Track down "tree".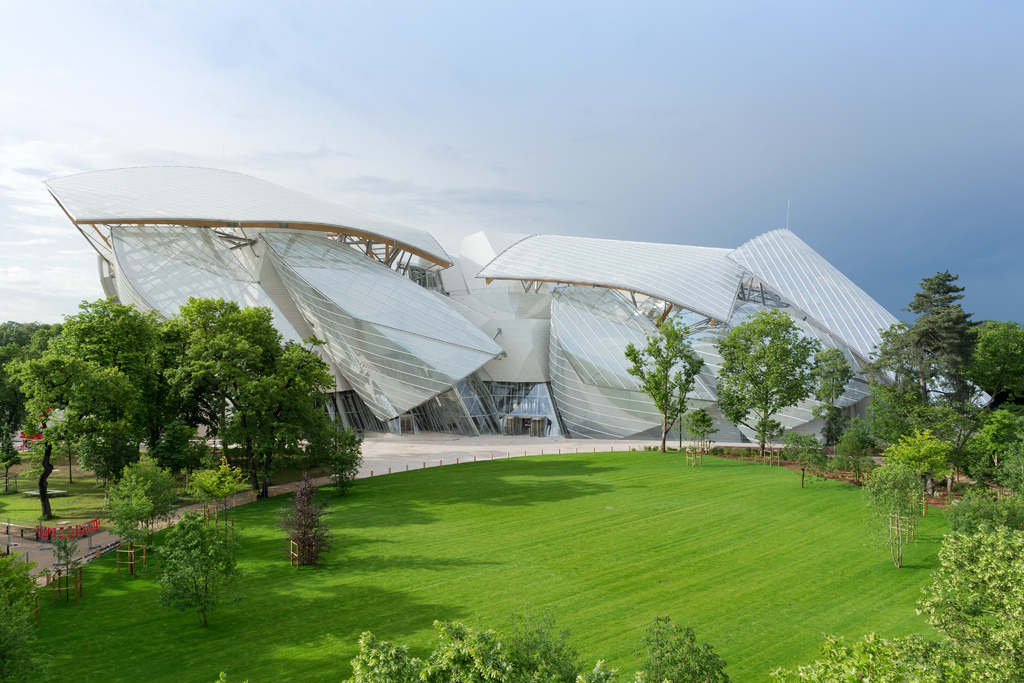
Tracked to (left=941, top=483, right=1023, bottom=539).
